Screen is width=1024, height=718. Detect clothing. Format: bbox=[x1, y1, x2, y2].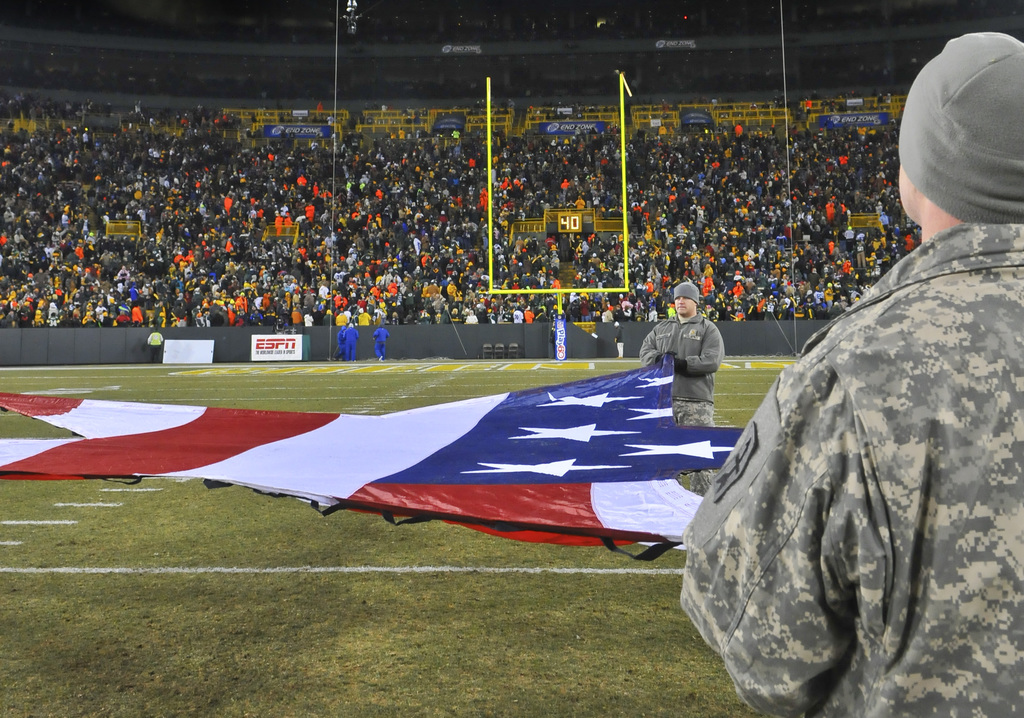
bbox=[664, 307, 673, 318].
